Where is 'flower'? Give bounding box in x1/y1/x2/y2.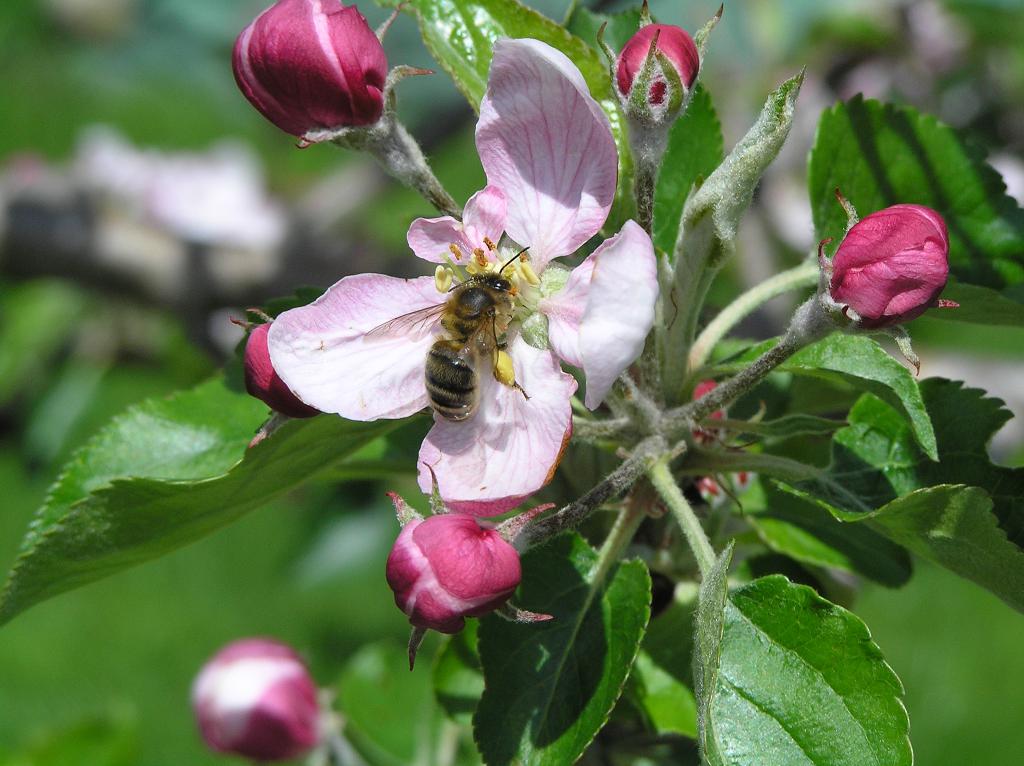
231/0/429/147.
